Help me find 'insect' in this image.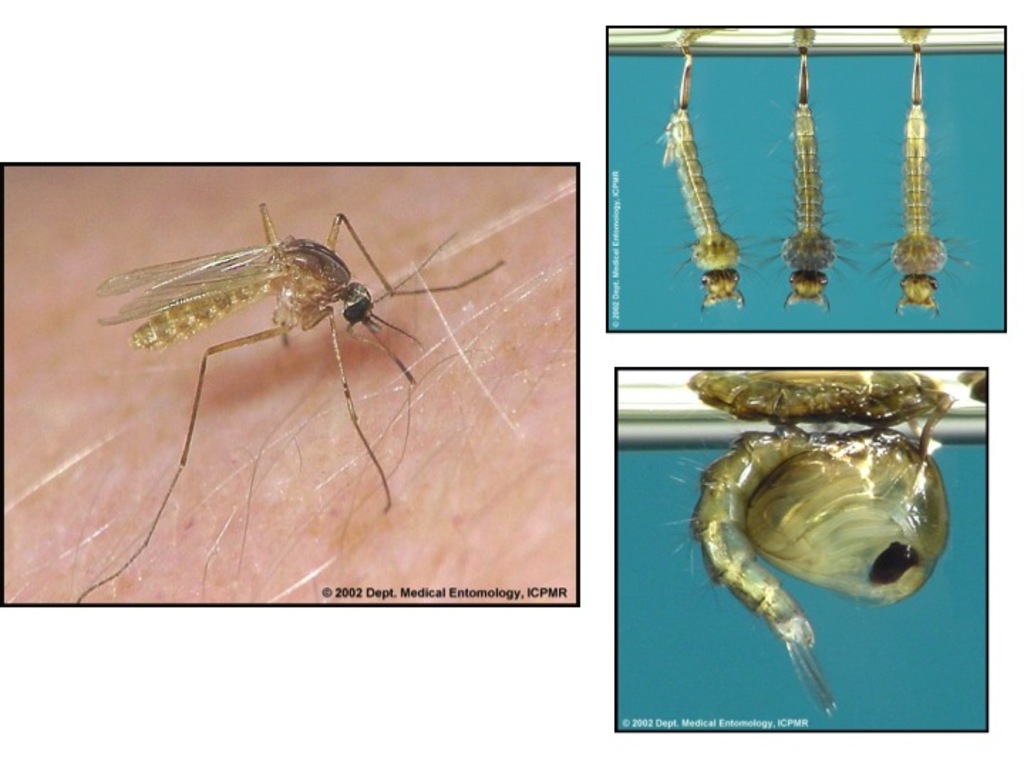
Found it: 663/370/961/717.
